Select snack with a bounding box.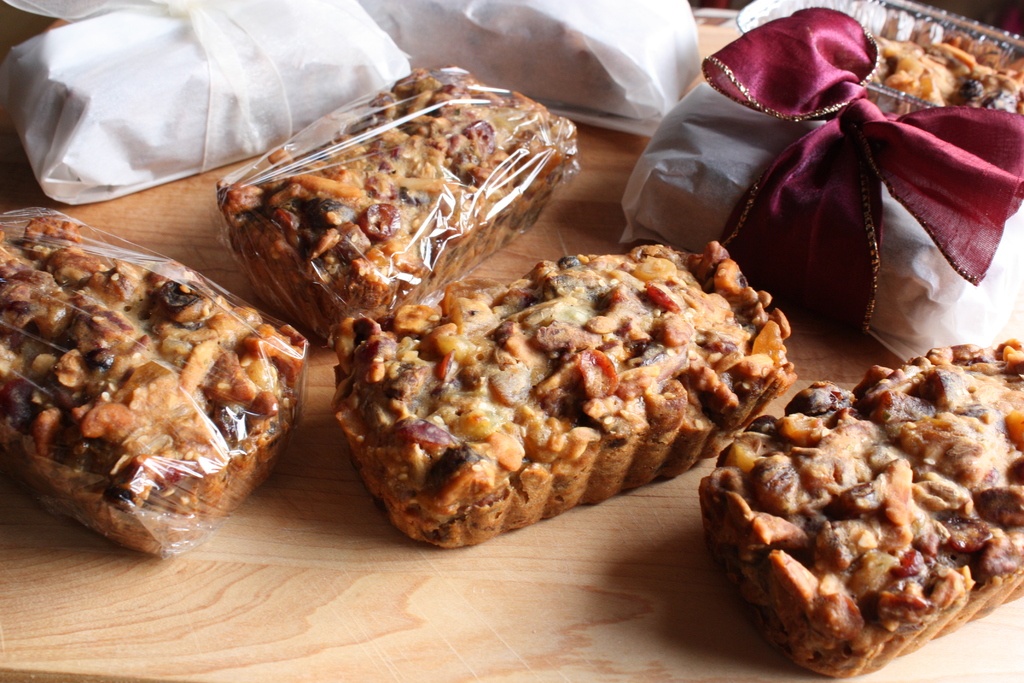
336, 236, 796, 531.
